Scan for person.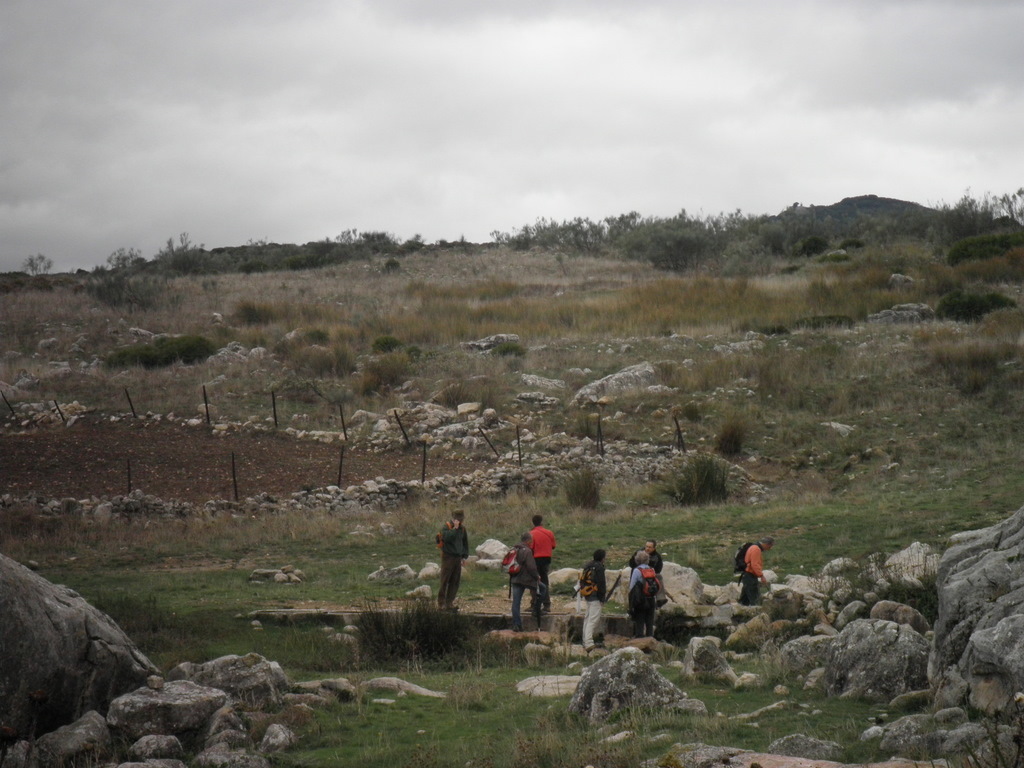
Scan result: {"left": 500, "top": 533, "right": 546, "bottom": 637}.
